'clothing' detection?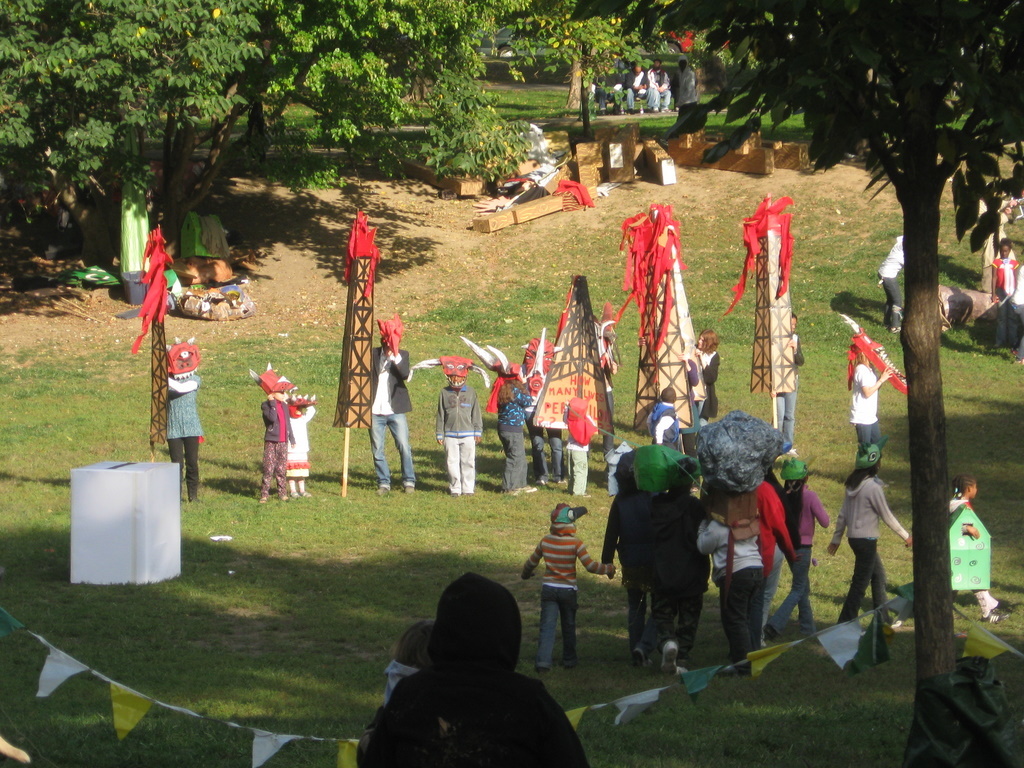
[948,500,1004,613]
